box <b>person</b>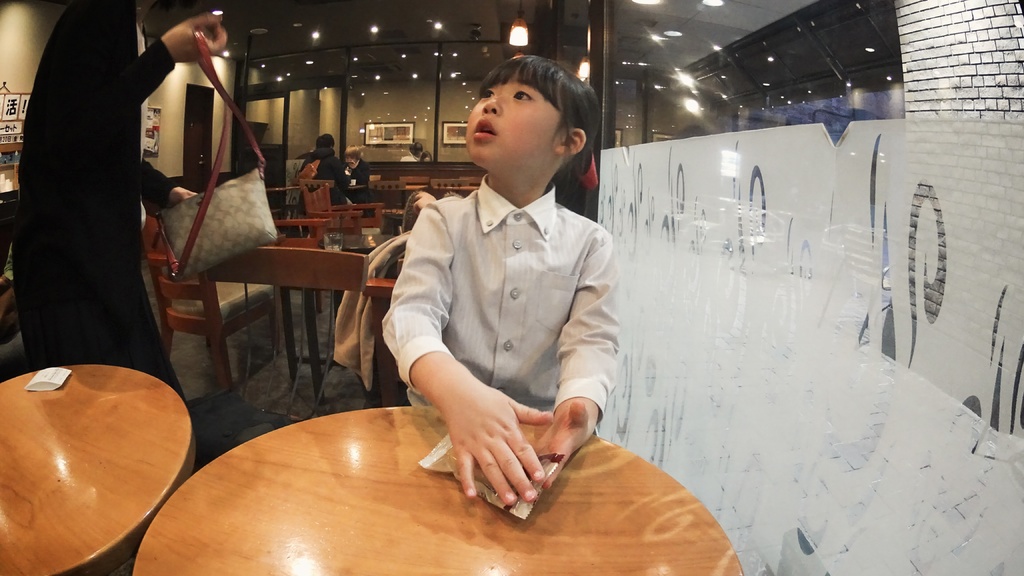
bbox=(381, 52, 621, 508)
